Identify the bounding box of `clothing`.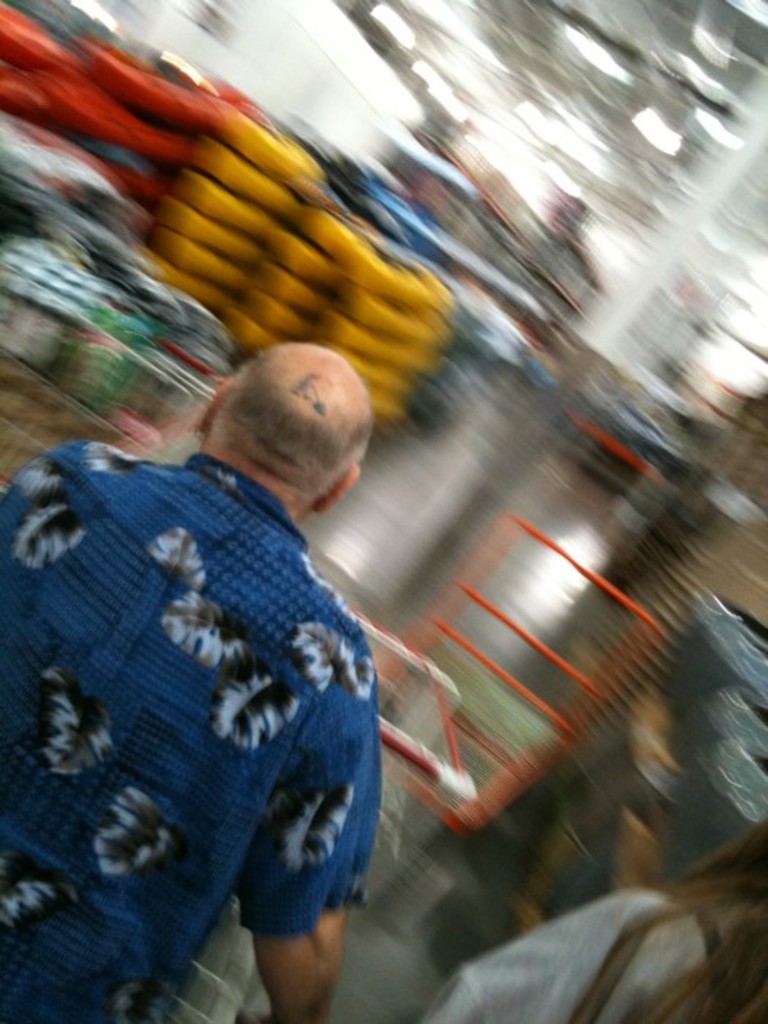
detection(19, 358, 411, 1023).
